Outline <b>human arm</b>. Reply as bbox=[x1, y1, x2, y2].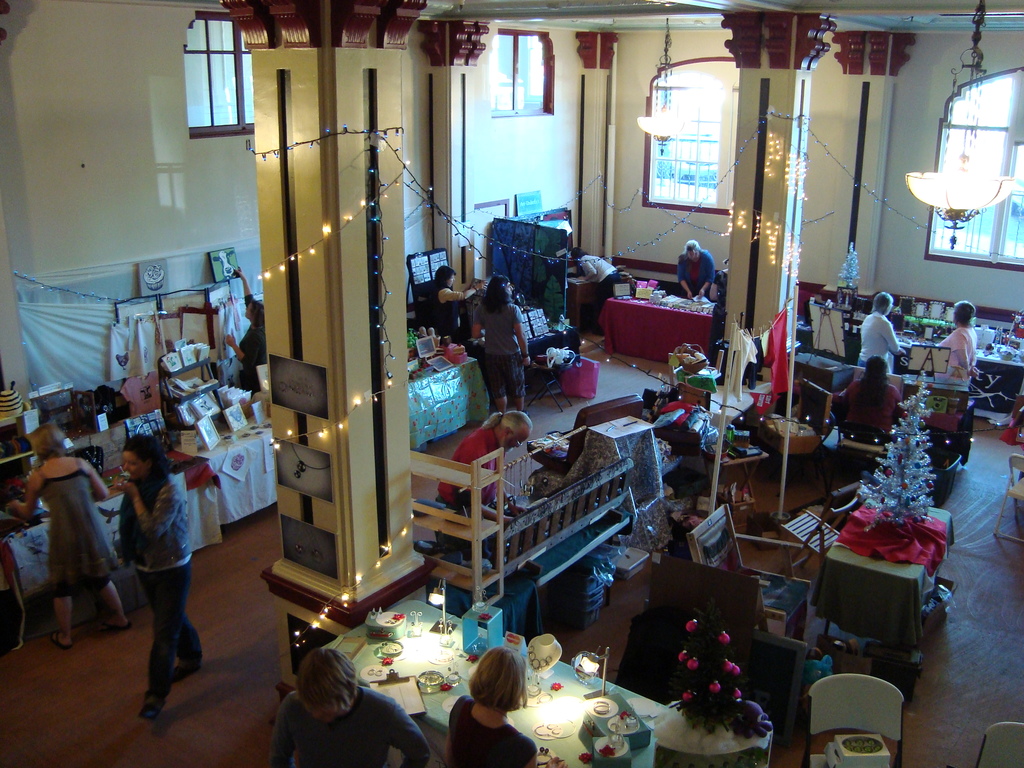
bbox=[702, 257, 715, 295].
